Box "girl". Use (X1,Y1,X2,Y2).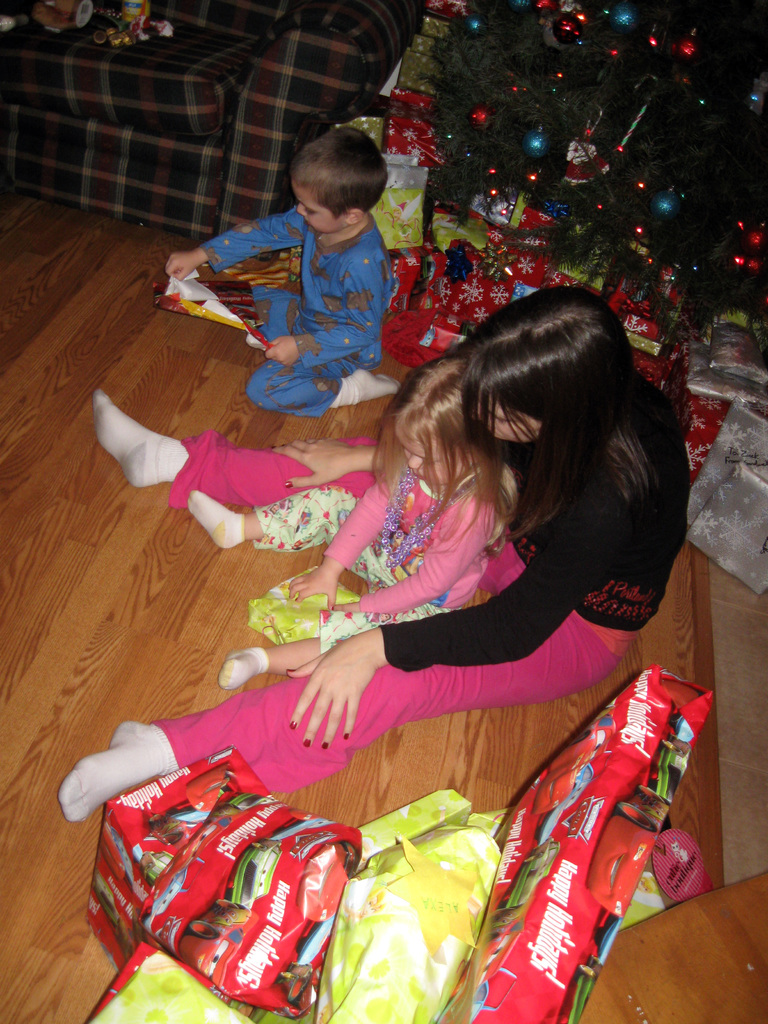
(190,354,520,686).
